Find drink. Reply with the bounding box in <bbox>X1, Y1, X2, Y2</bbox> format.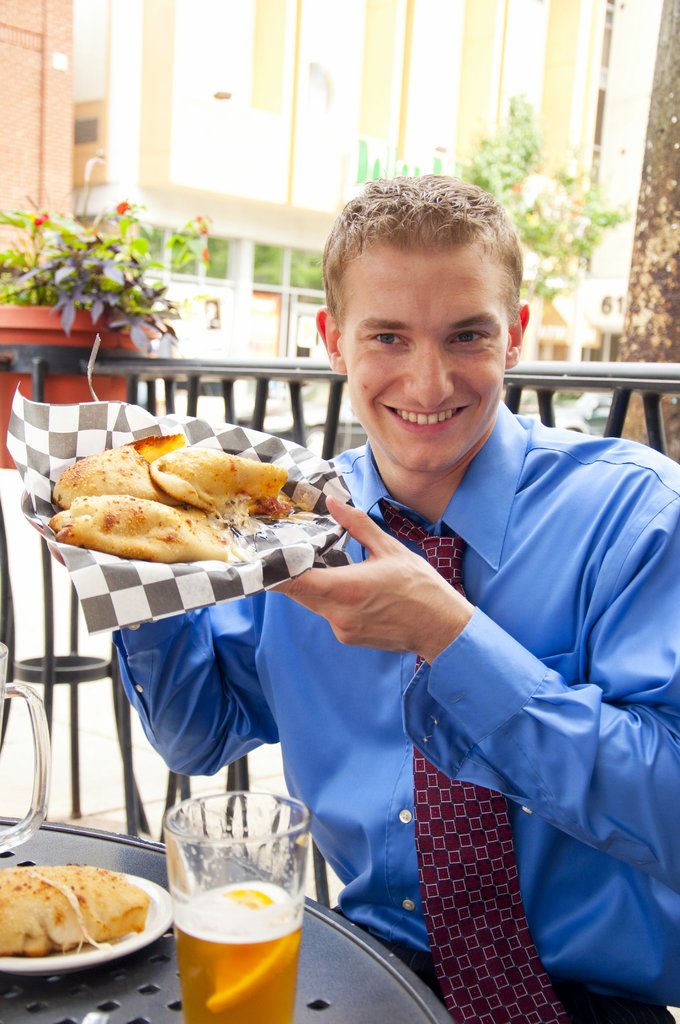
<bbox>623, 0, 676, 471</bbox>.
